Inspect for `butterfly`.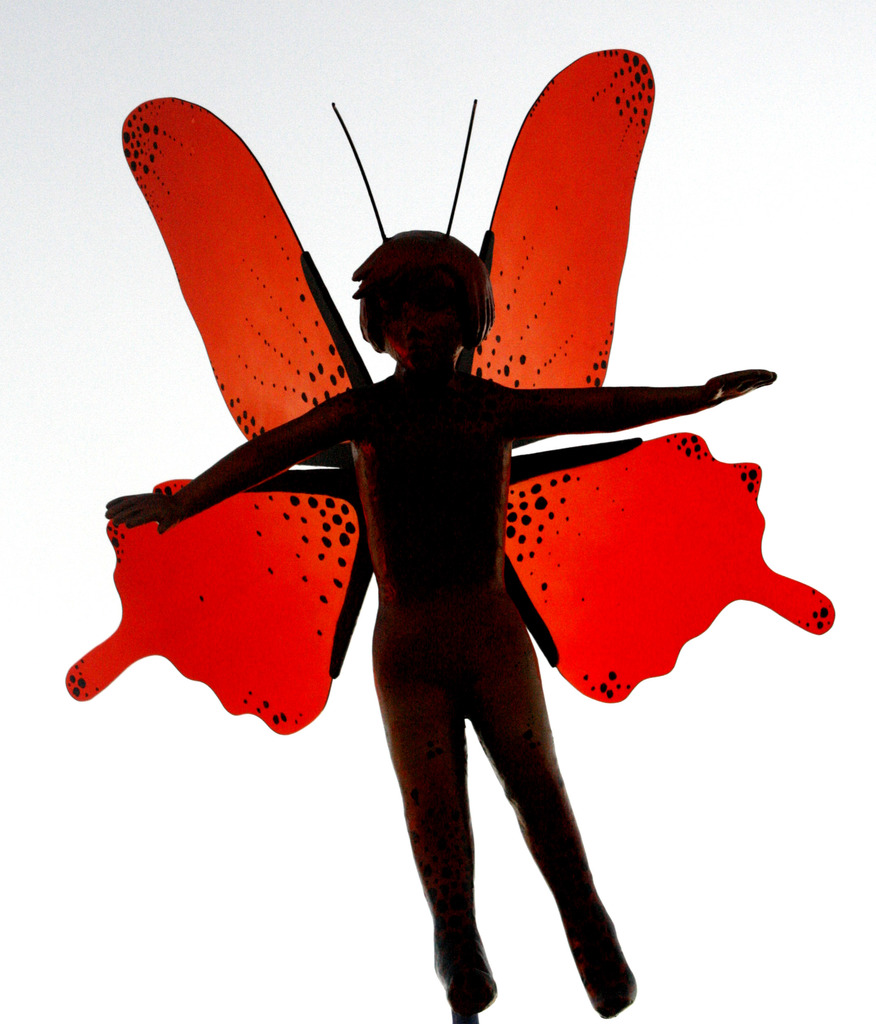
Inspection: [65, 49, 834, 739].
